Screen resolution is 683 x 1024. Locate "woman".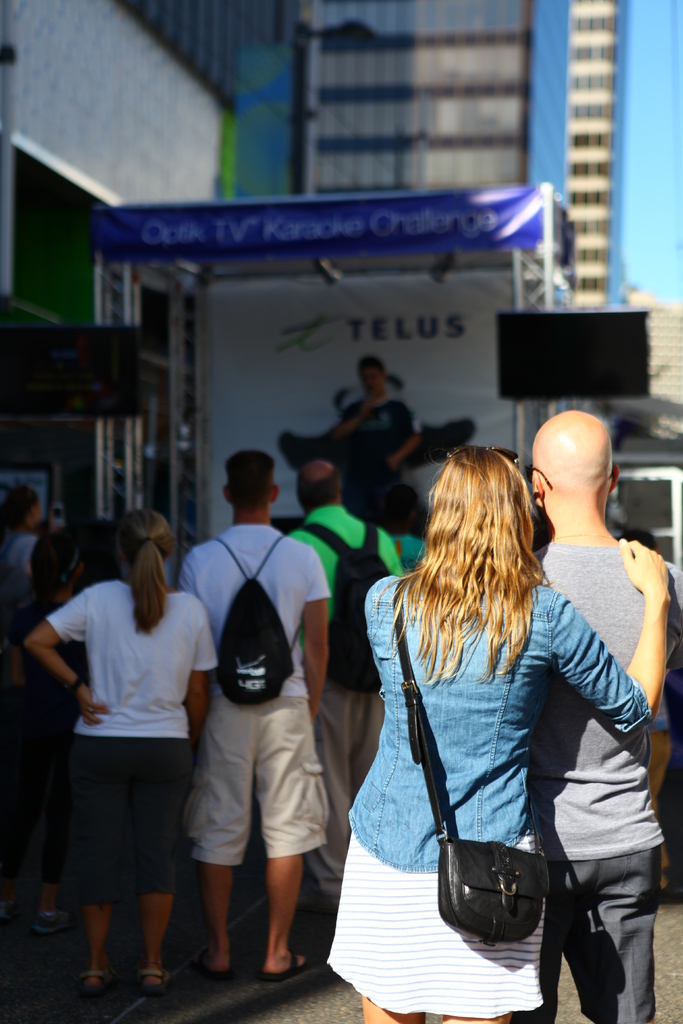
15, 504, 218, 1008.
